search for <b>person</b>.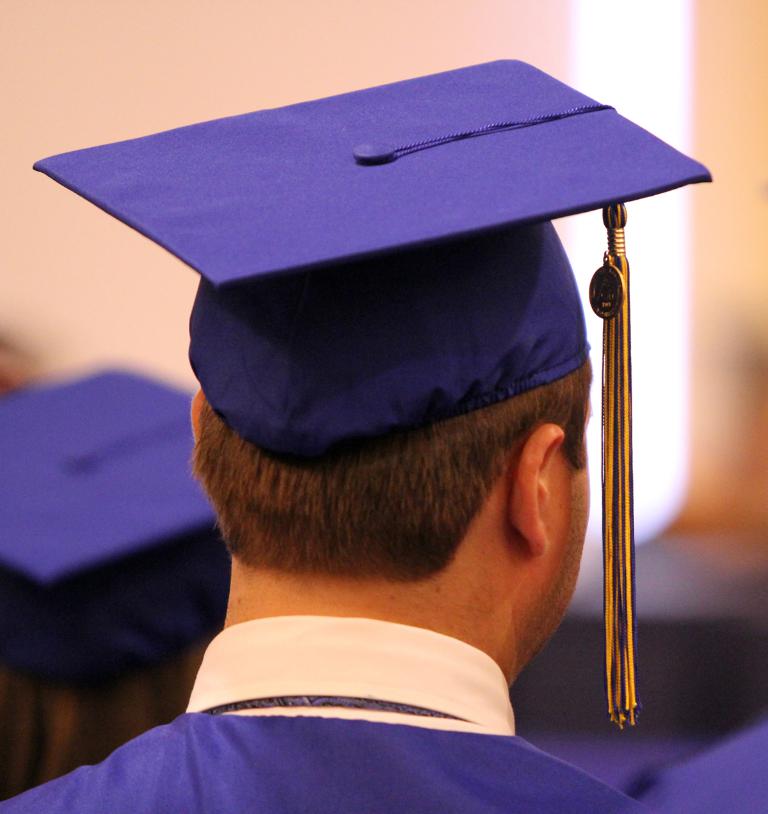
Found at Rect(0, 373, 236, 802).
